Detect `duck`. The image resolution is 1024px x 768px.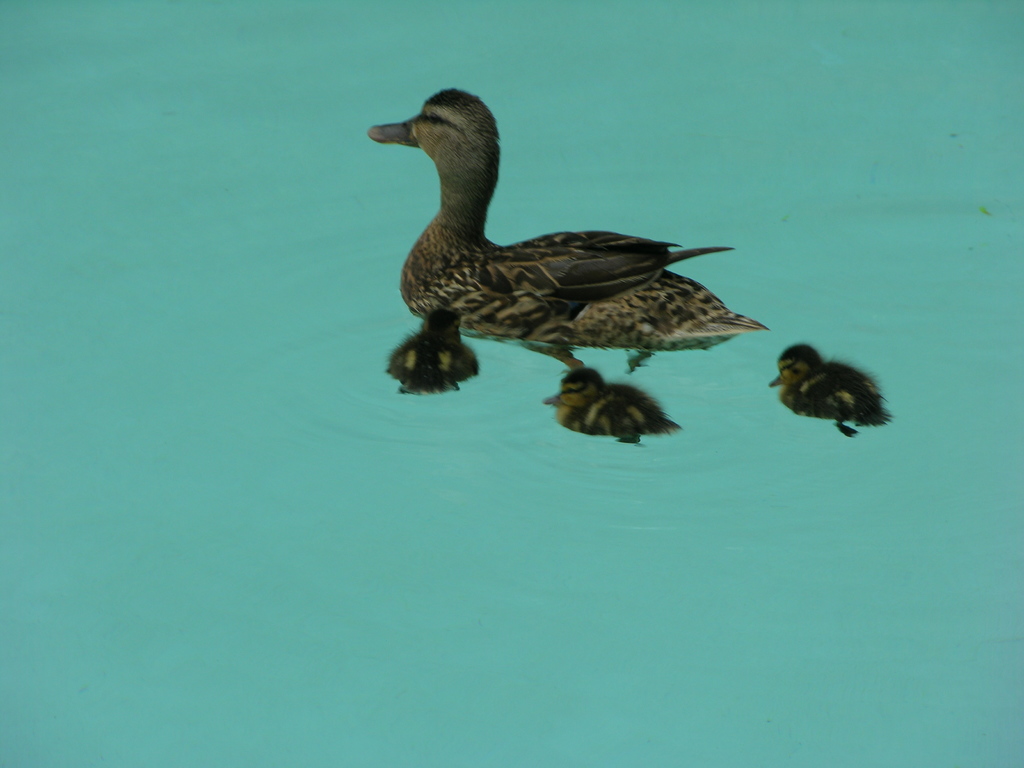
region(534, 362, 686, 454).
